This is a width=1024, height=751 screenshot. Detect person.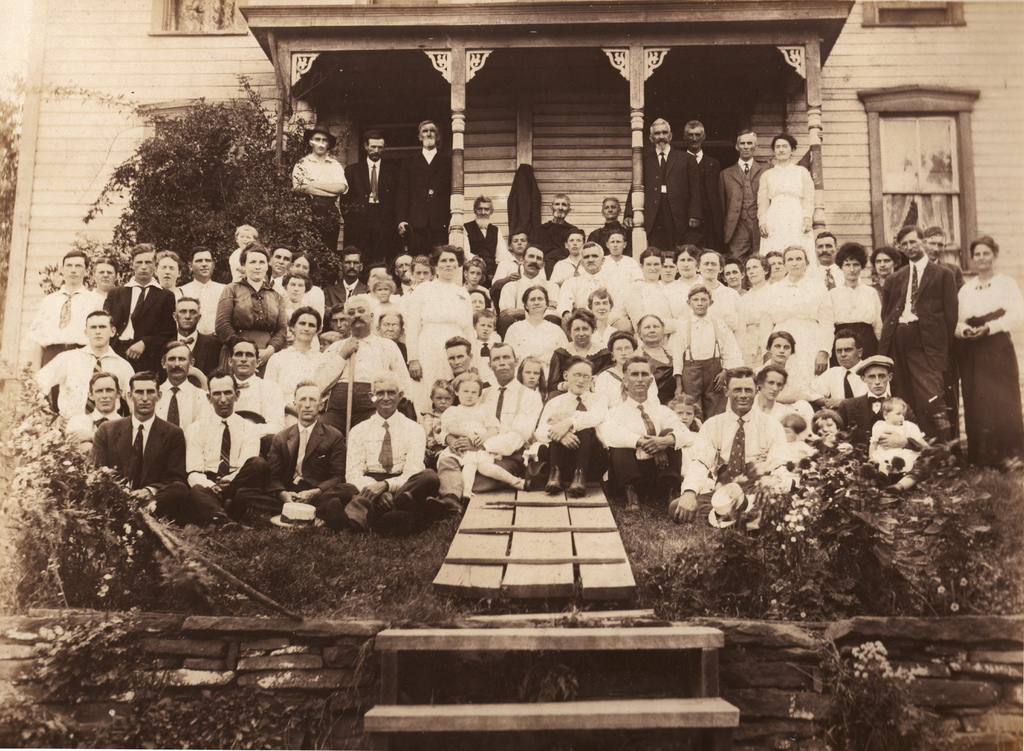
locate(874, 223, 956, 442).
